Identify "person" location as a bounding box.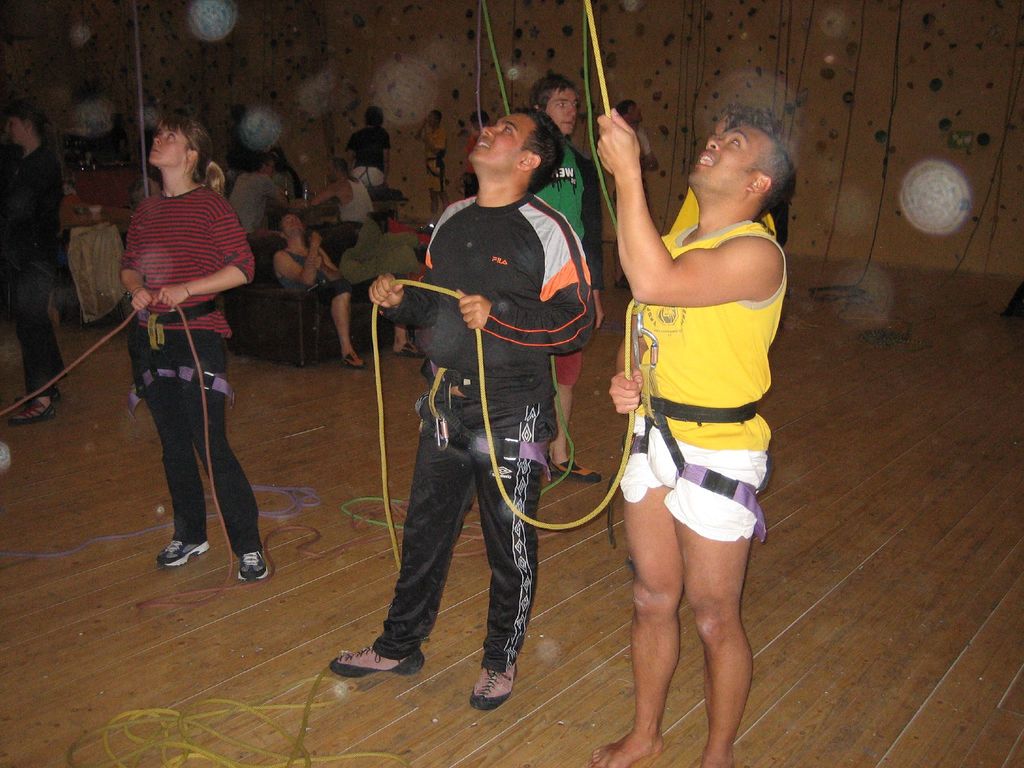
612/112/794/767.
